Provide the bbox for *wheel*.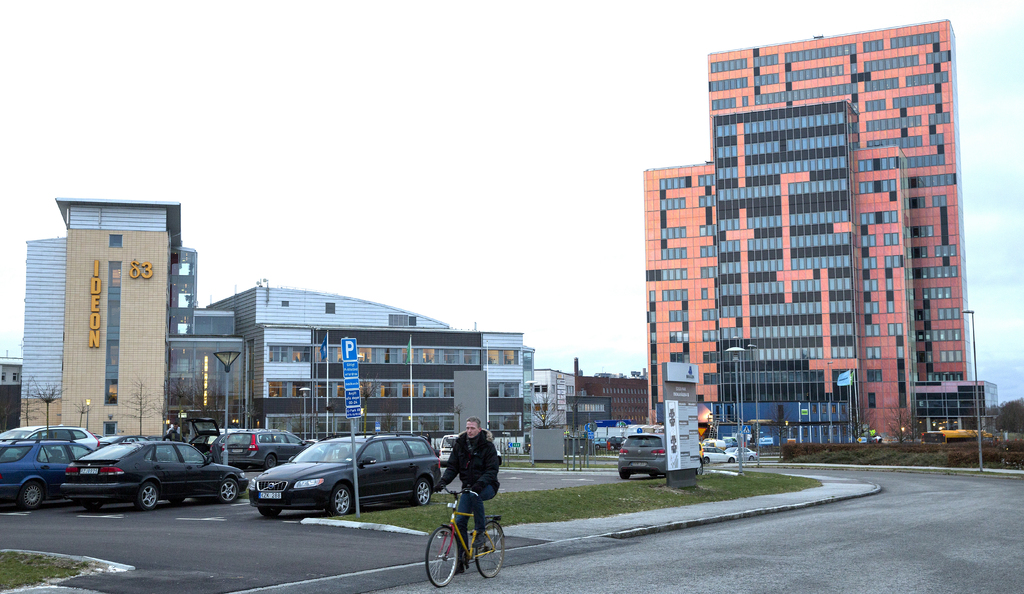
x1=703, y1=458, x2=711, y2=465.
